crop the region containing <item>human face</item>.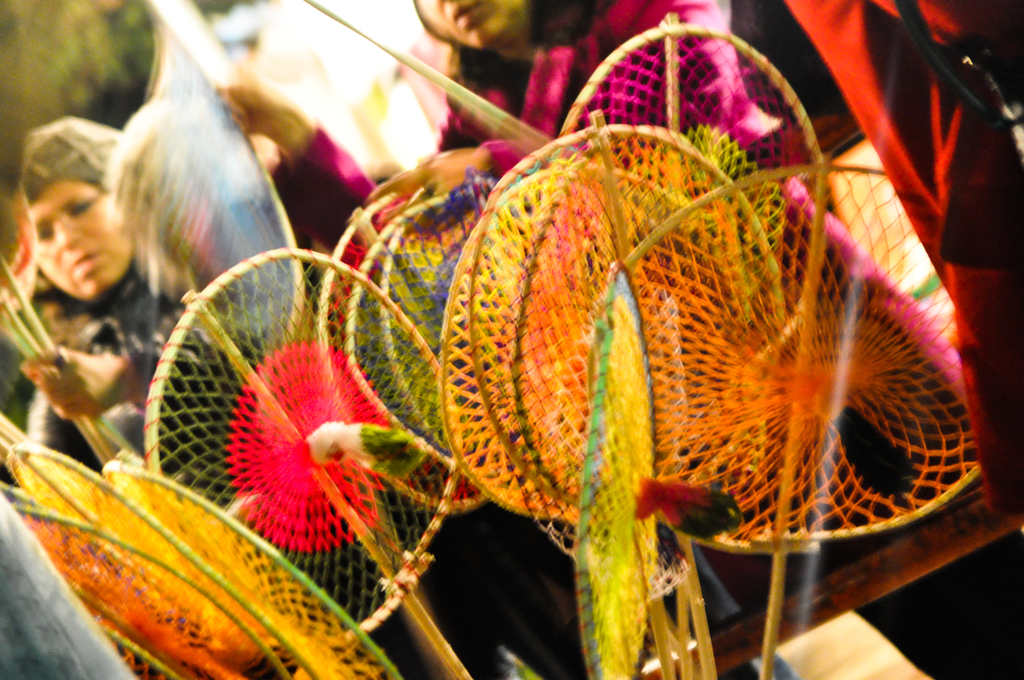
Crop region: region(415, 0, 525, 50).
